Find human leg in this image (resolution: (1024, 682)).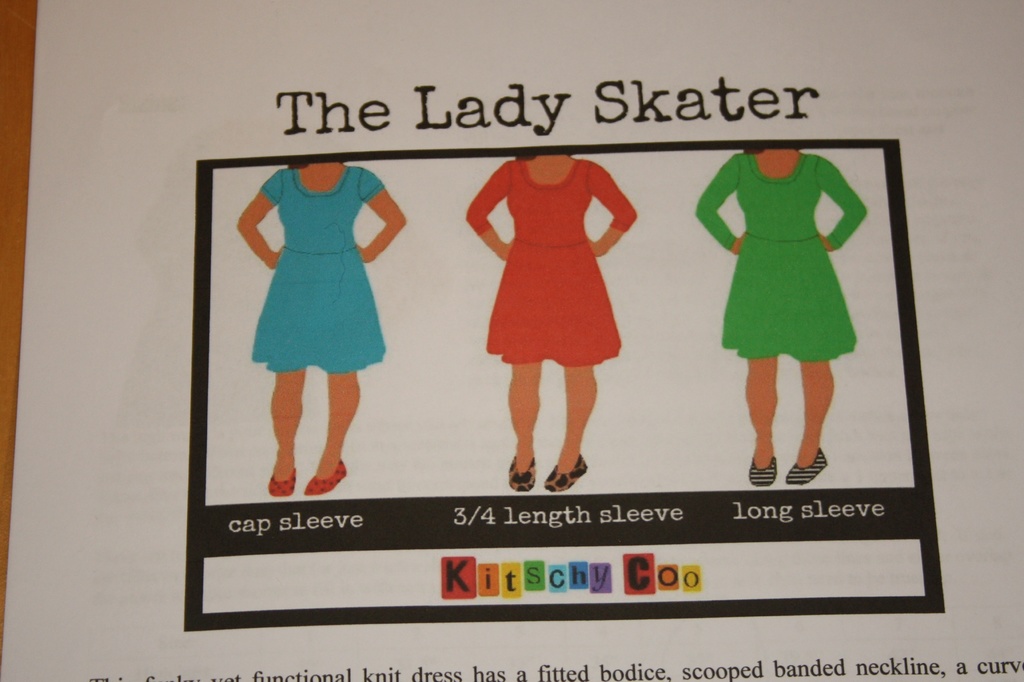
x1=785 y1=364 x2=838 y2=485.
